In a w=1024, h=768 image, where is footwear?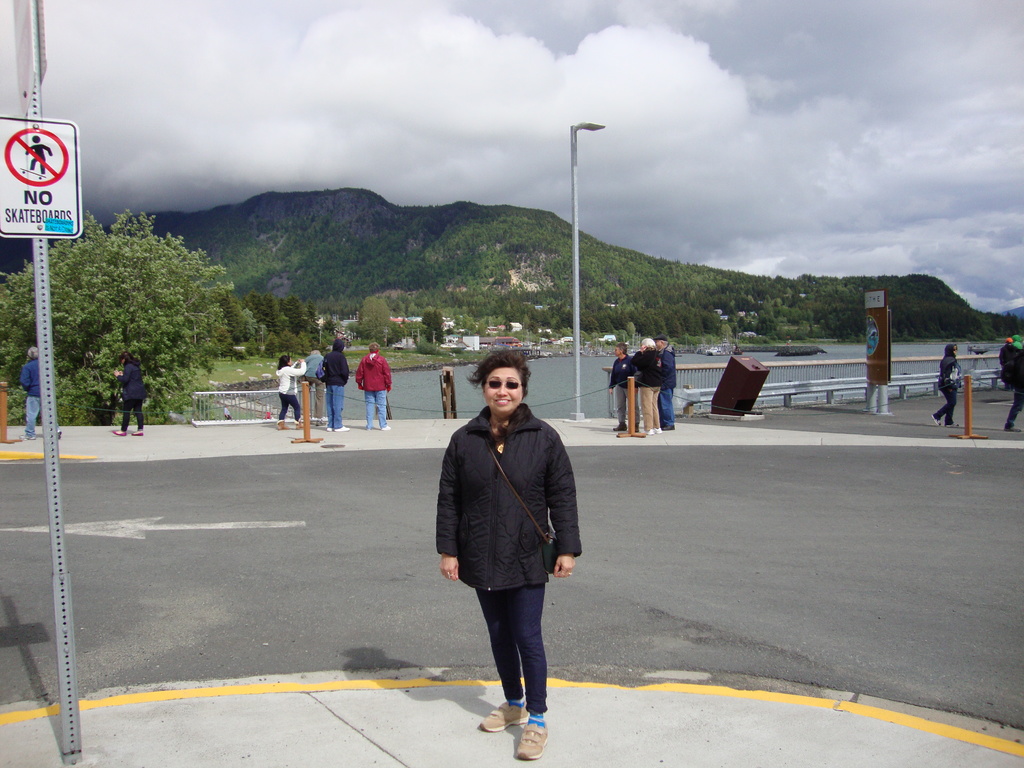
box(292, 420, 306, 433).
